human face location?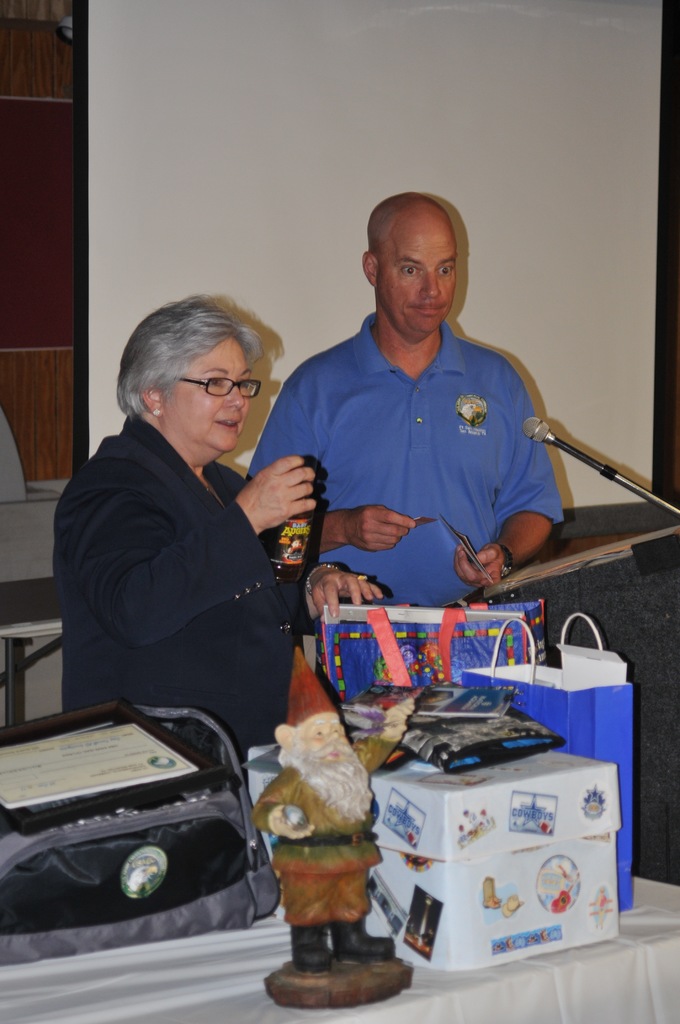
box(378, 218, 455, 333)
